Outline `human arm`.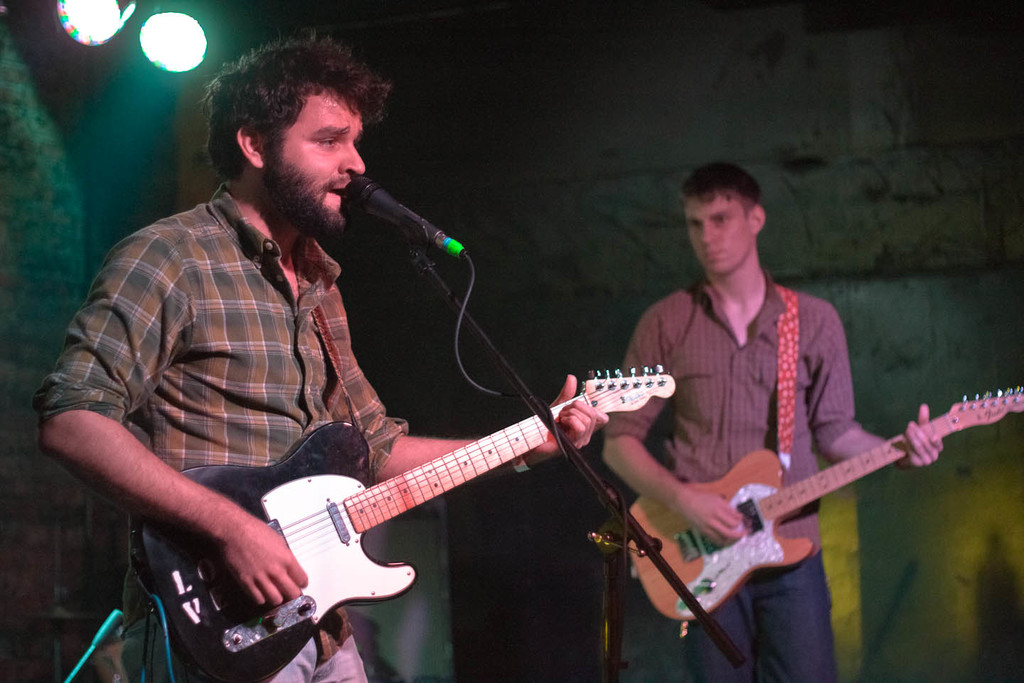
Outline: bbox(331, 282, 619, 470).
